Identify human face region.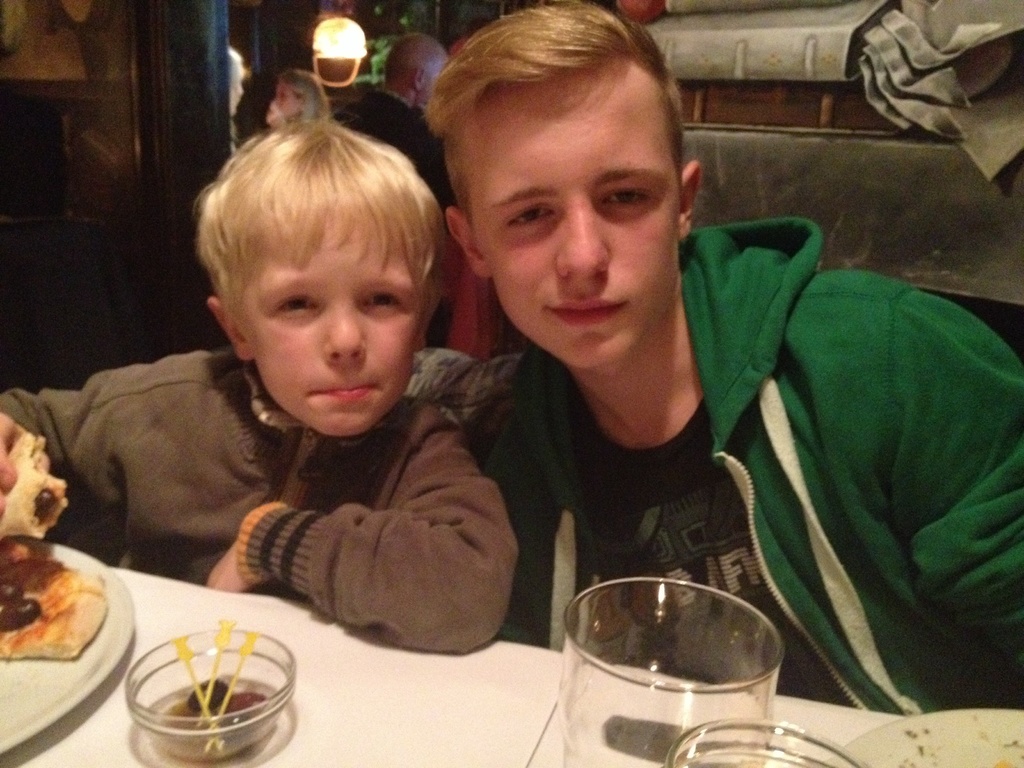
Region: [x1=272, y1=80, x2=298, y2=116].
